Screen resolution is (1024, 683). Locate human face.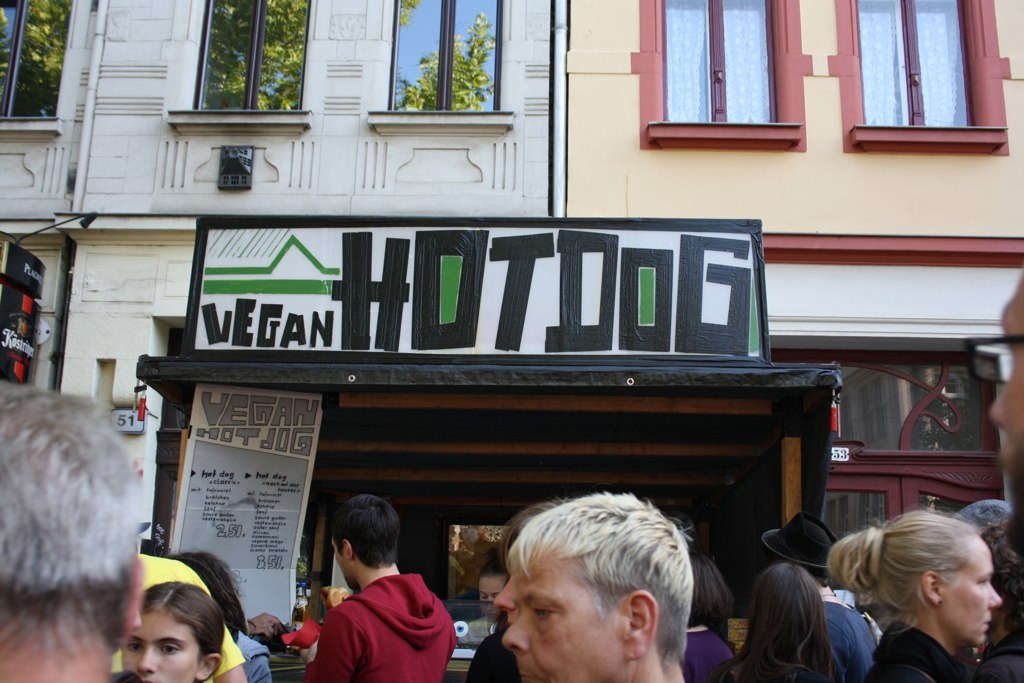
box(476, 575, 506, 618).
